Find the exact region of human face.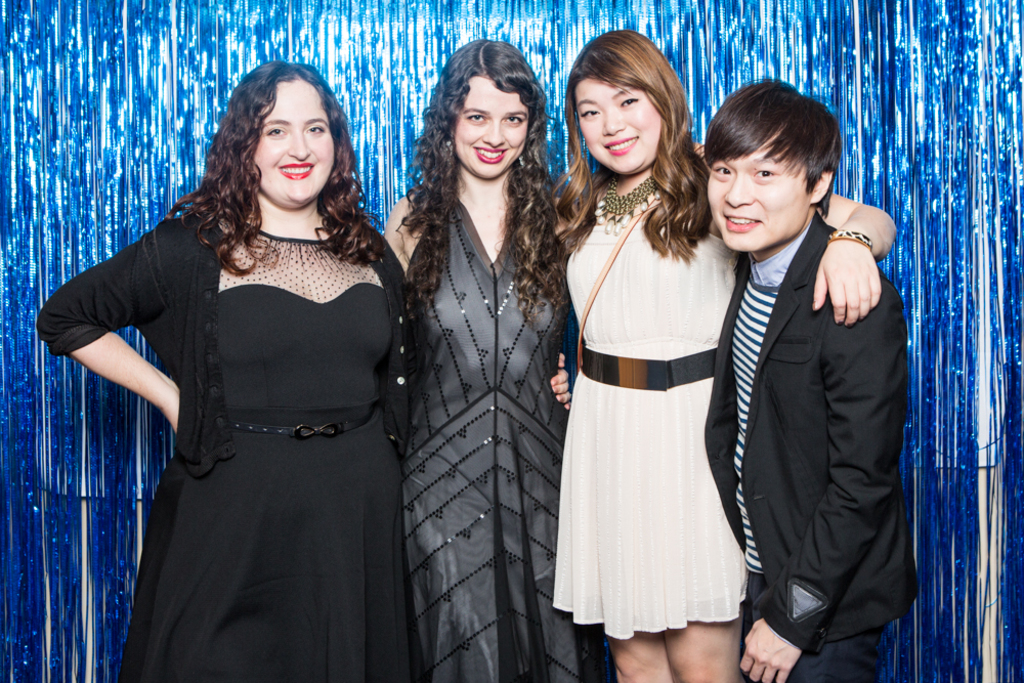
Exact region: crop(251, 79, 338, 203).
